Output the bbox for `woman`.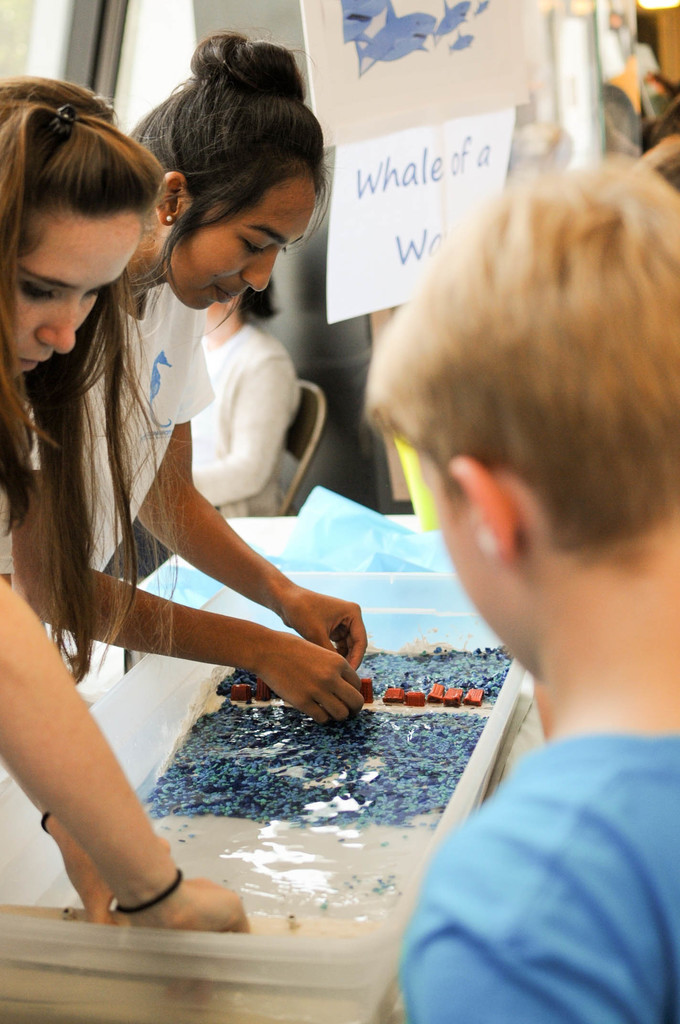
left=0, top=23, right=380, bottom=735.
